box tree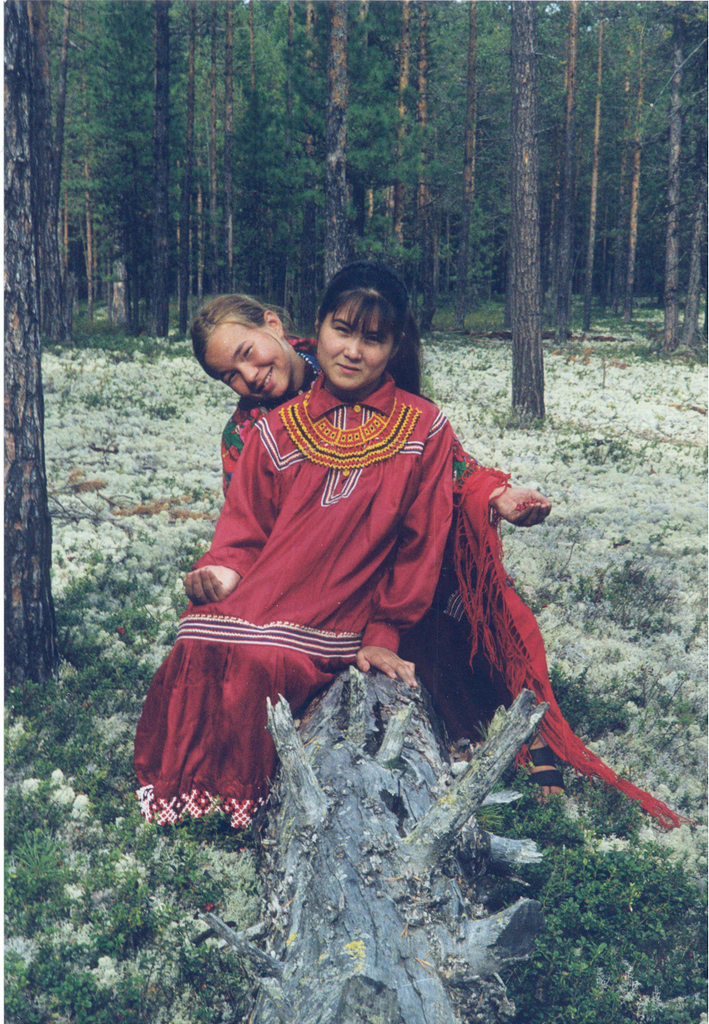
x1=259 y1=0 x2=319 y2=323
